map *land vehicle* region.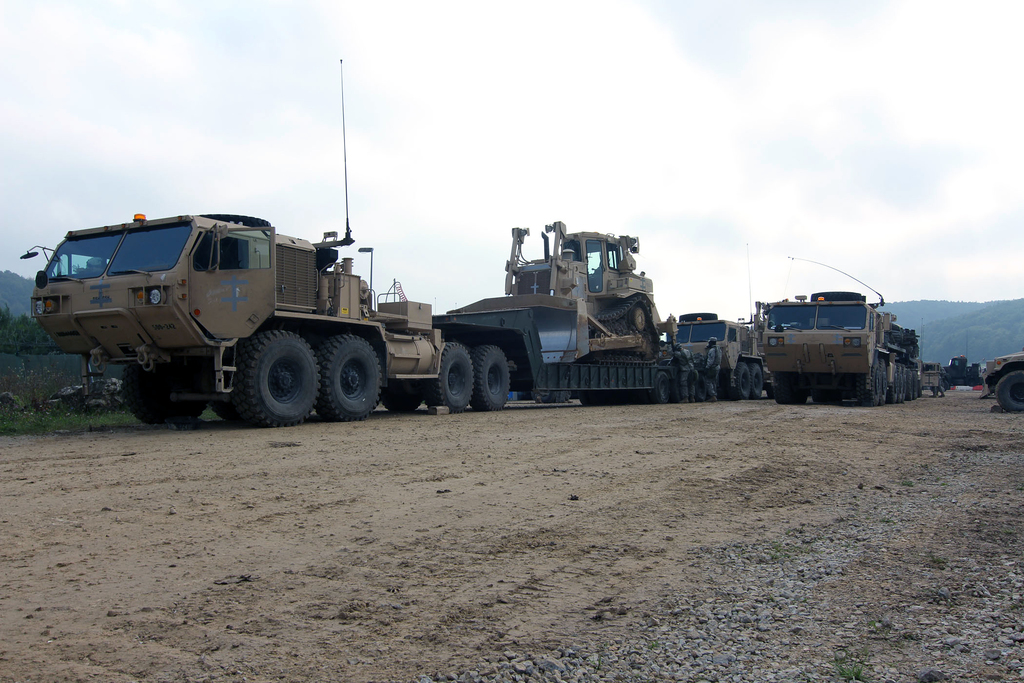
Mapped to x1=22 y1=62 x2=705 y2=427.
